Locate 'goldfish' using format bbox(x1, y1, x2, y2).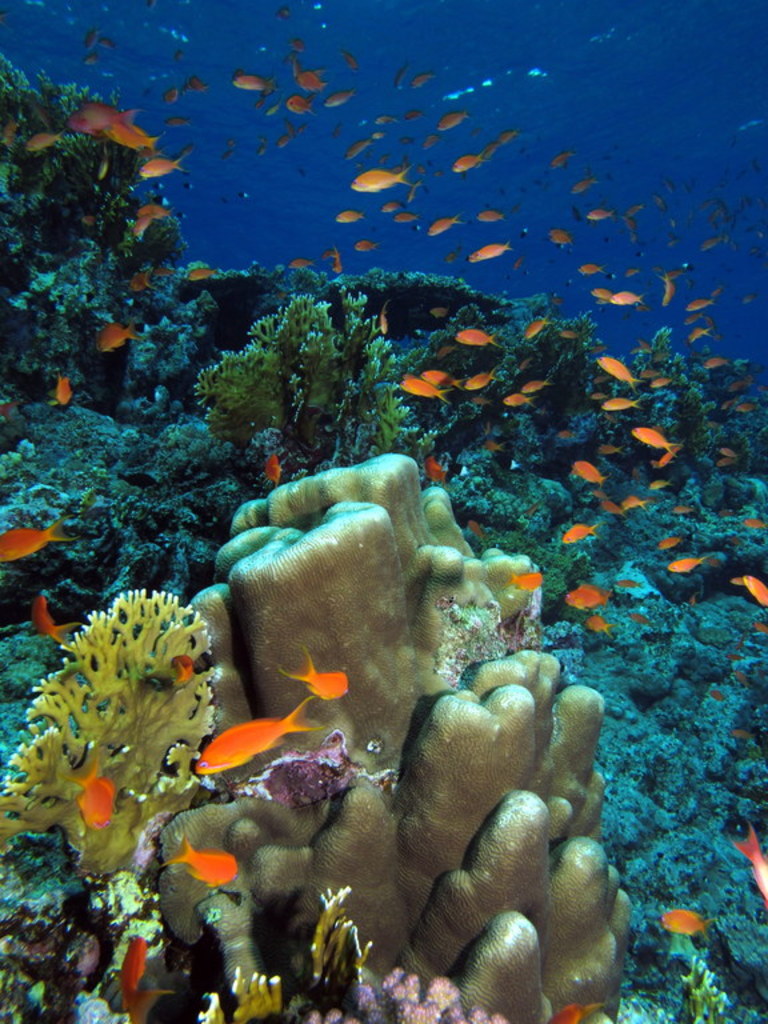
bbox(392, 207, 419, 225).
